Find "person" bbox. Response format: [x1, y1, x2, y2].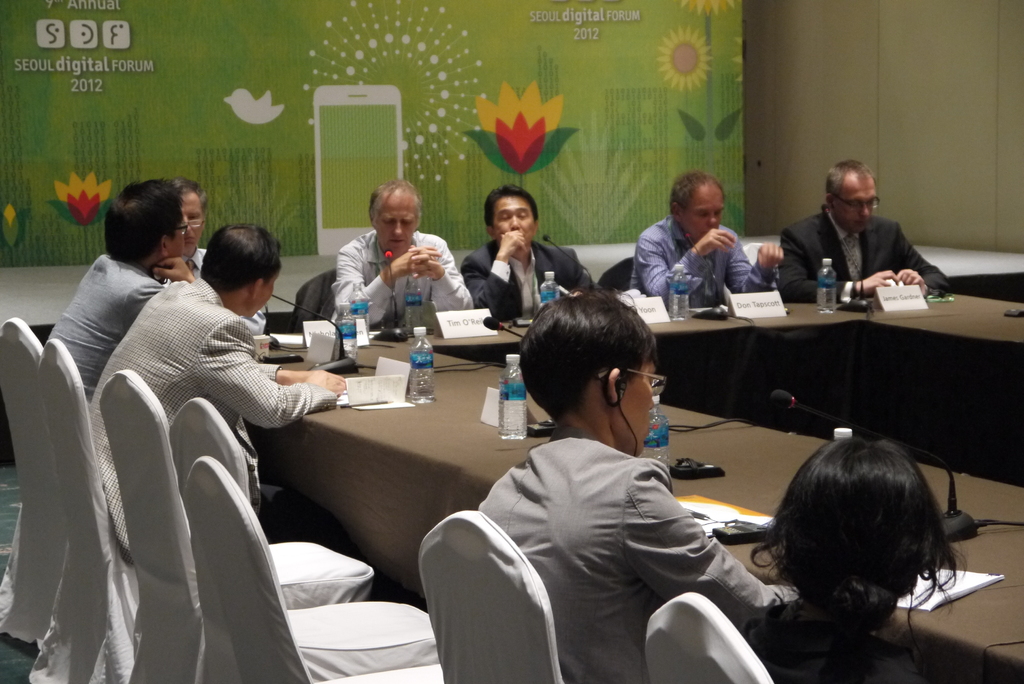
[71, 228, 343, 539].
